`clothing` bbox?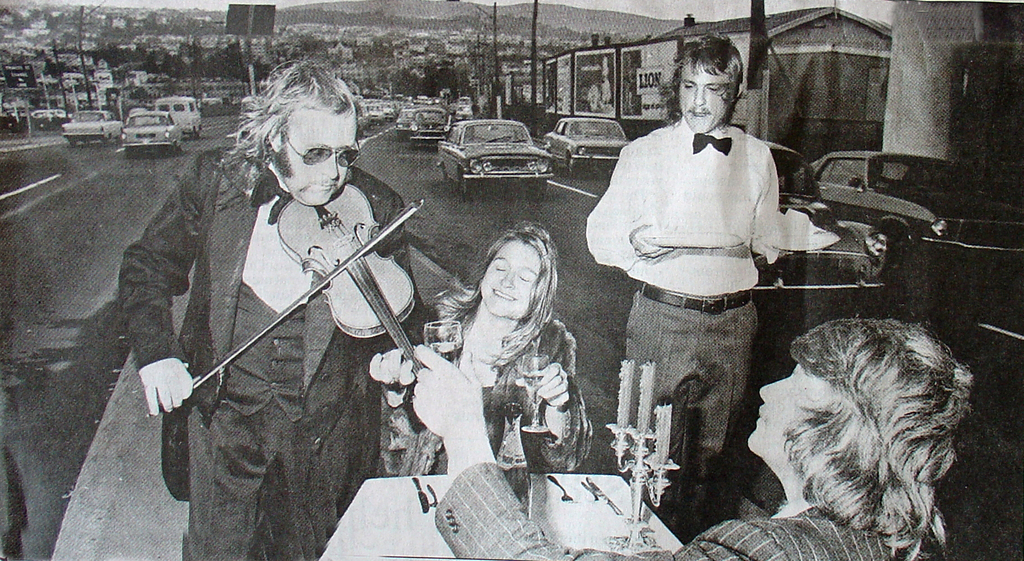
[597,58,810,473]
